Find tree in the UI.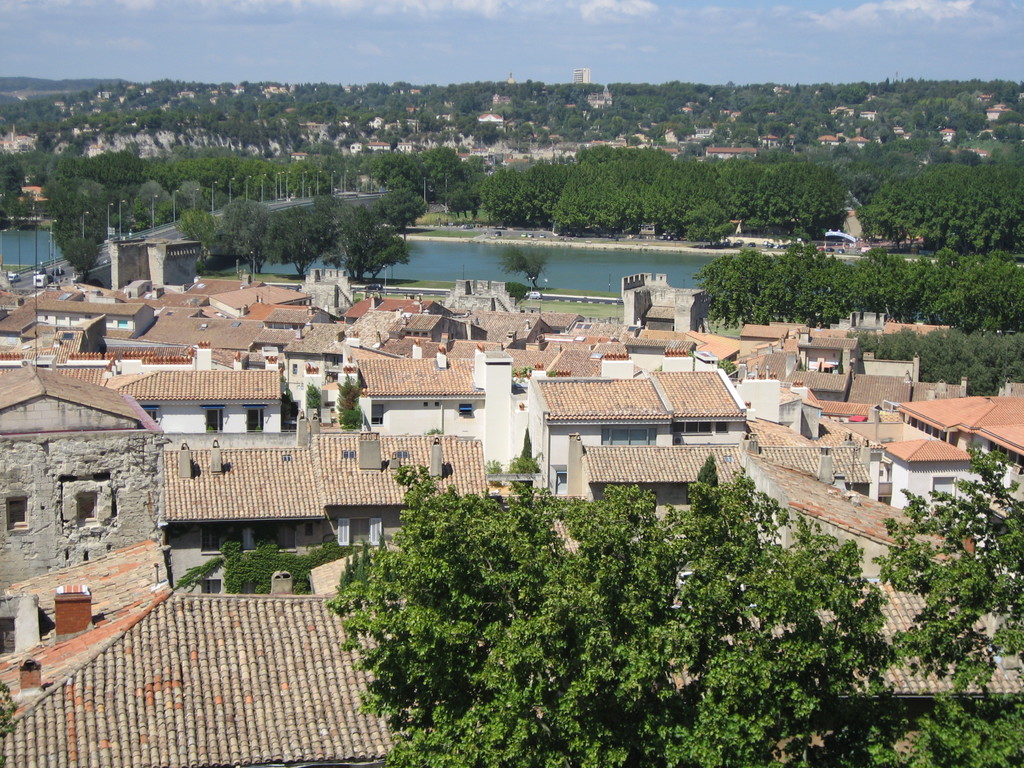
UI element at bbox=(175, 207, 208, 244).
